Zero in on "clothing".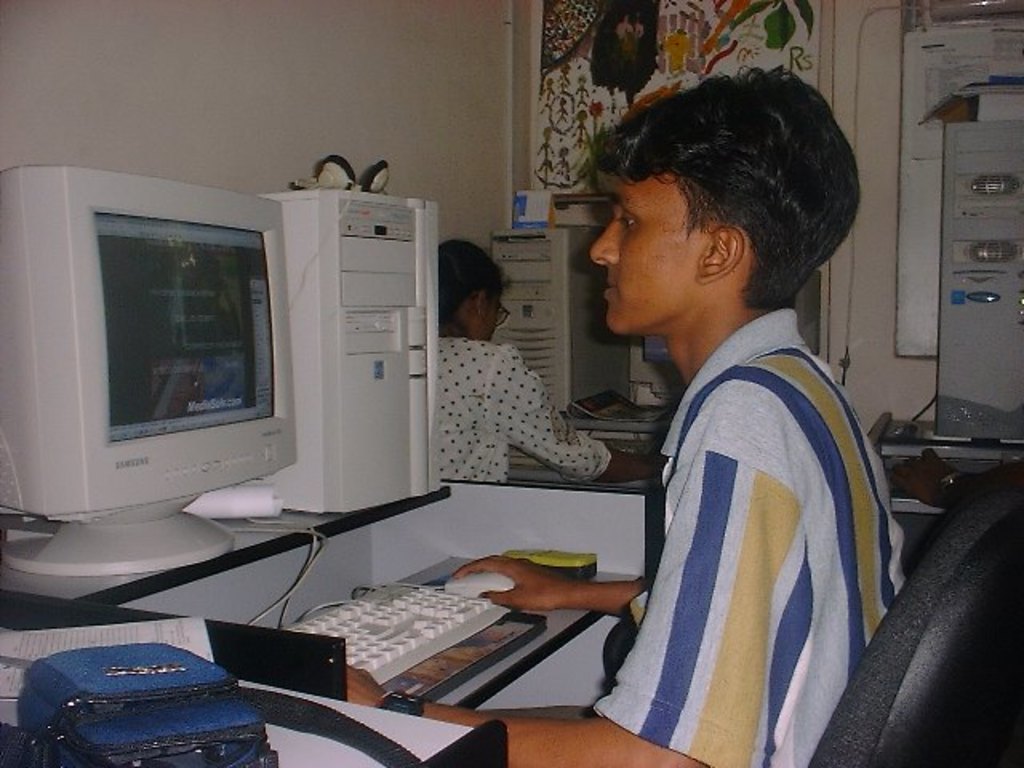
Zeroed in: [438, 338, 610, 485].
